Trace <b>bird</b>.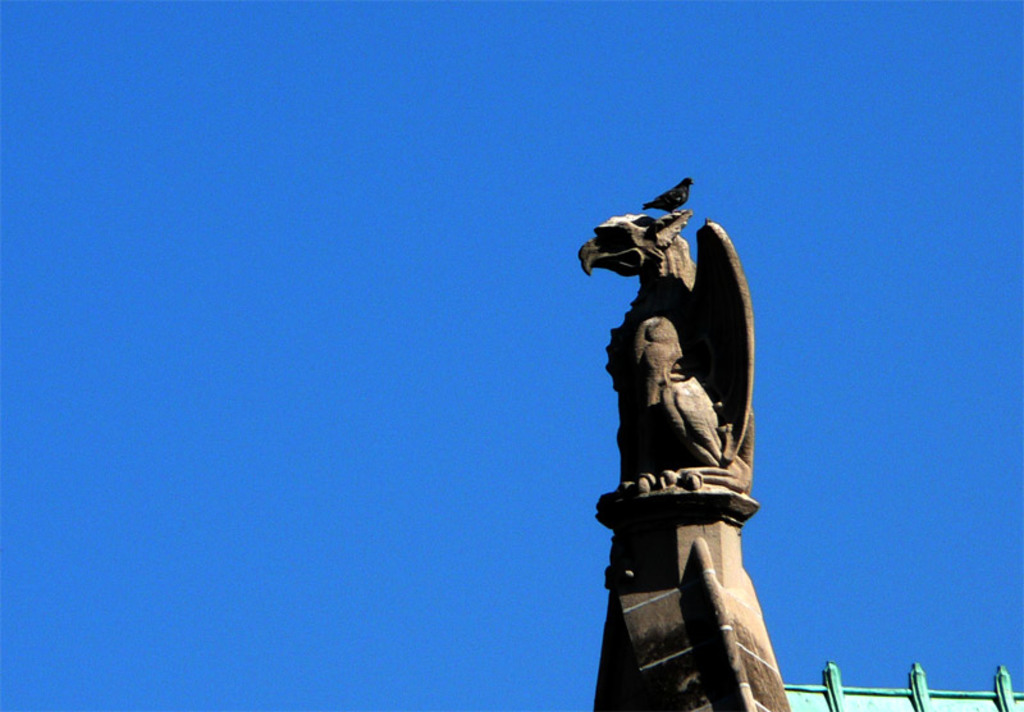
Traced to crop(644, 173, 698, 215).
